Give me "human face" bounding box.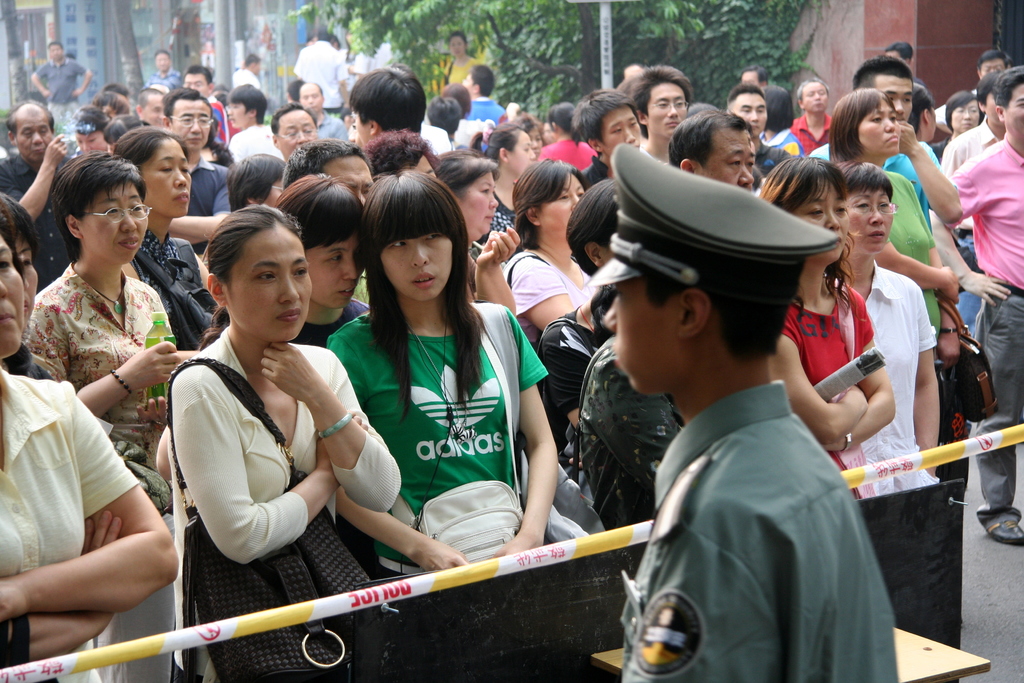
box=[1004, 81, 1023, 138].
